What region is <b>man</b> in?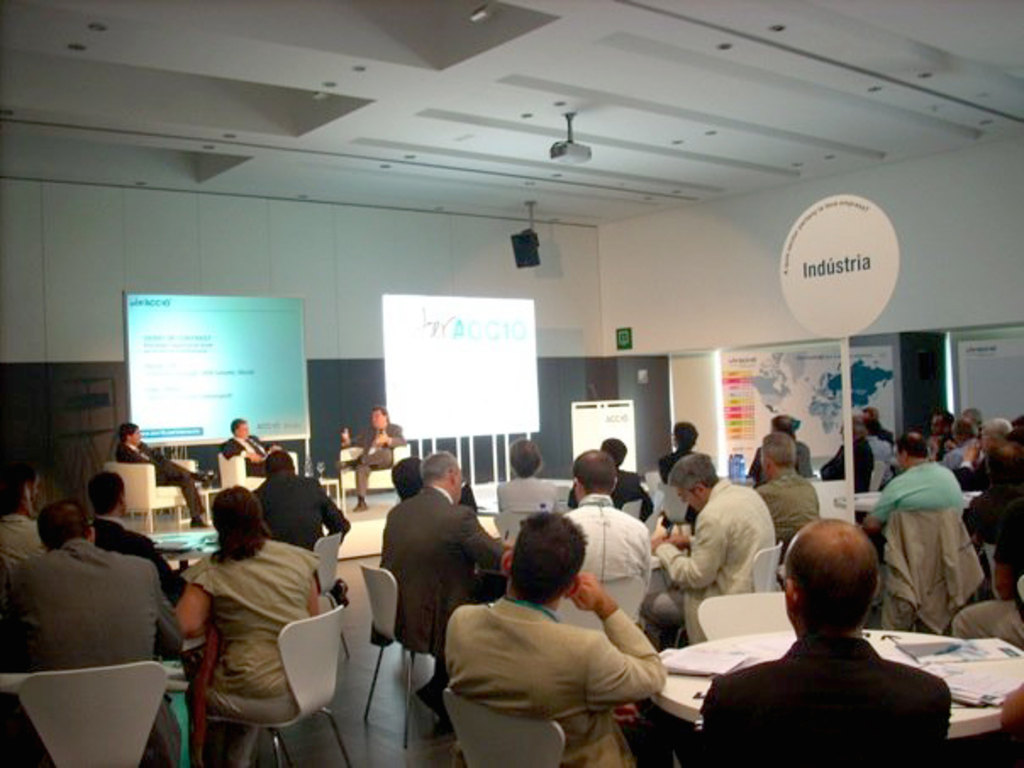
x1=376, y1=451, x2=504, y2=712.
